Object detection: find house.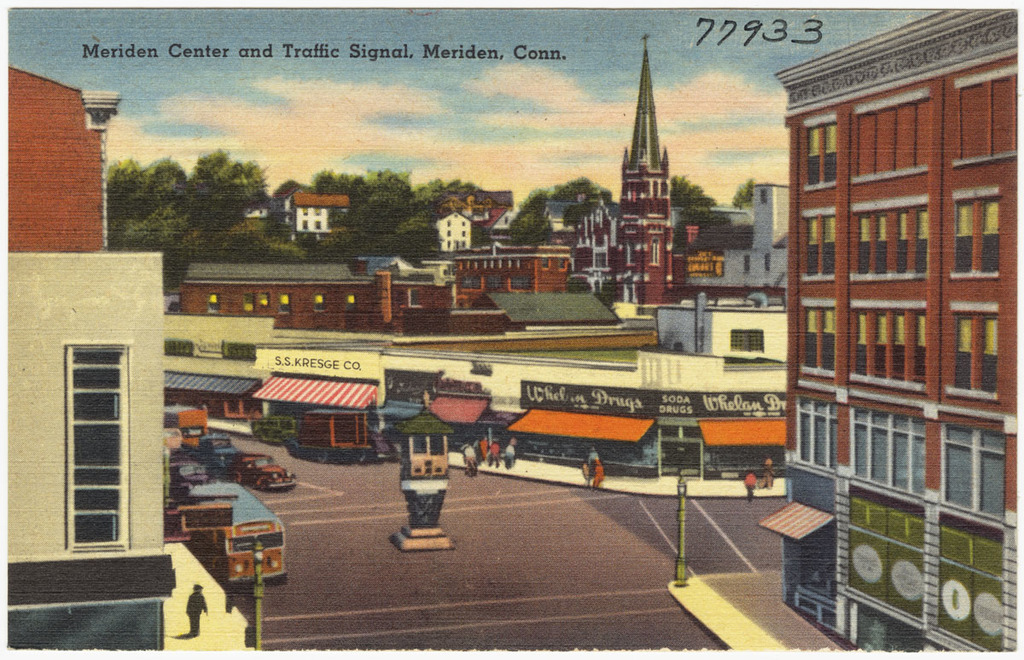
[178, 246, 515, 334].
